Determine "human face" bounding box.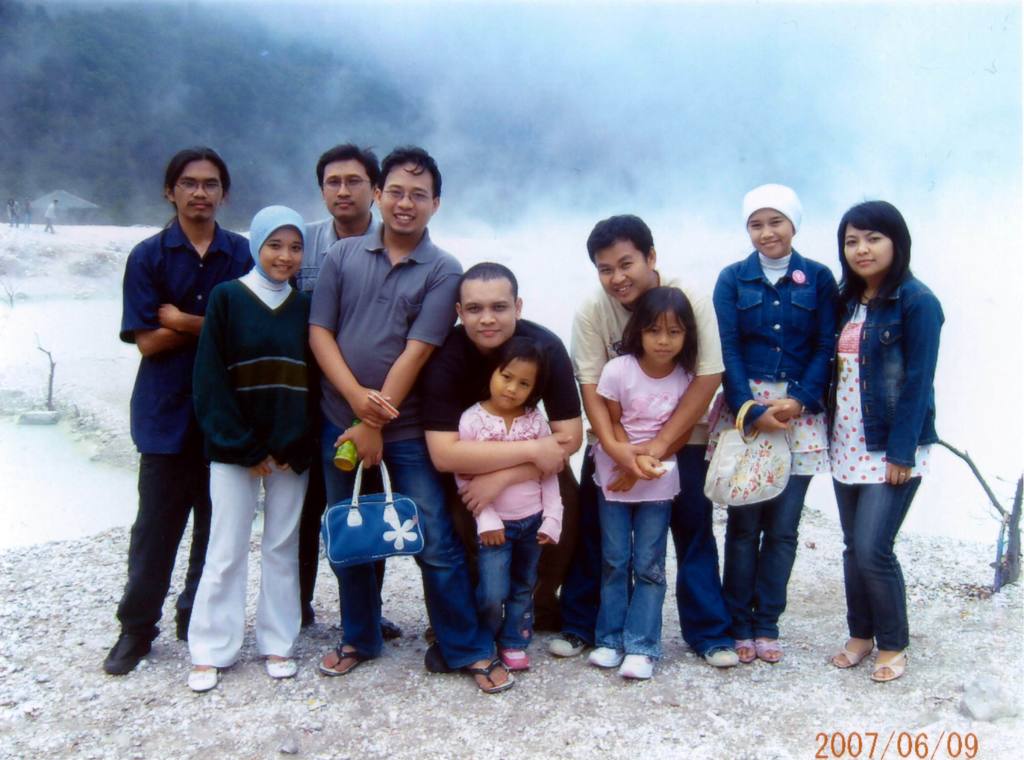
Determined: select_region(745, 205, 792, 259).
